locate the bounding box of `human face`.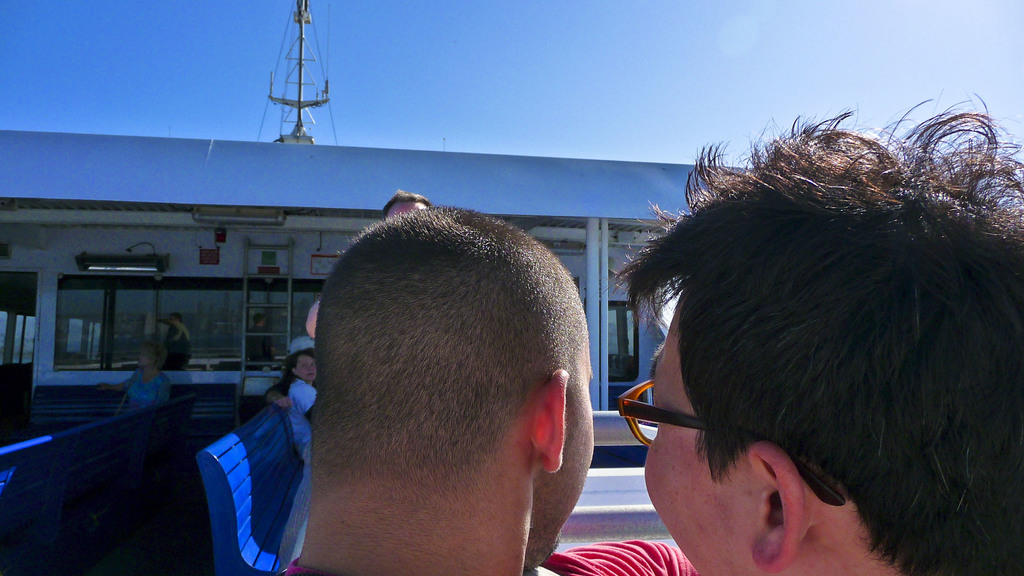
Bounding box: 623 300 771 575.
